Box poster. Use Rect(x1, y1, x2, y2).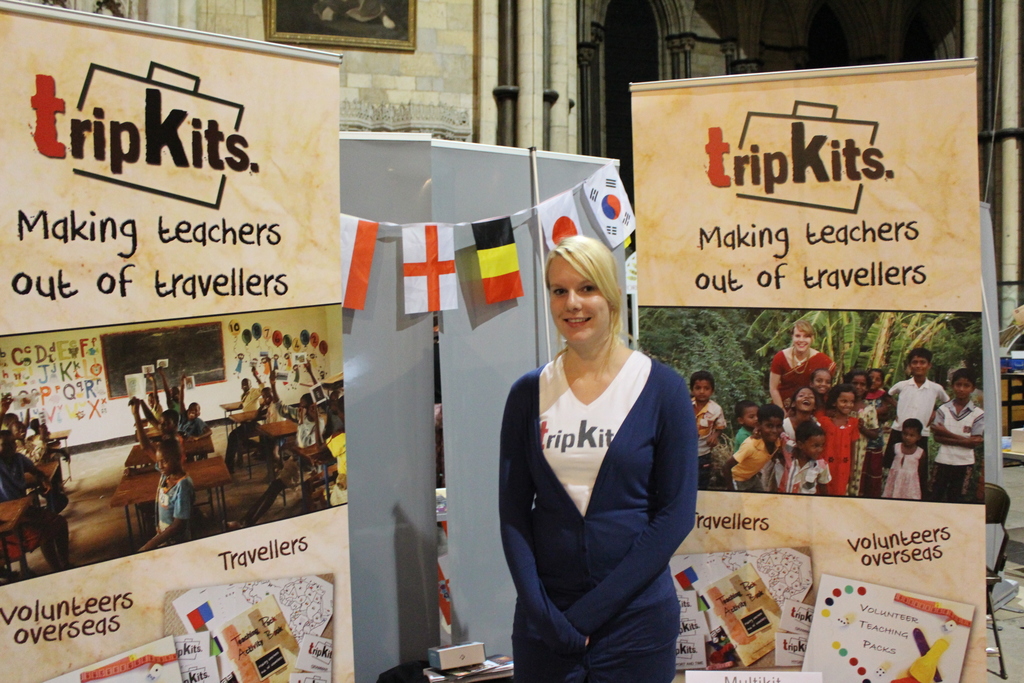
Rect(630, 60, 986, 314).
